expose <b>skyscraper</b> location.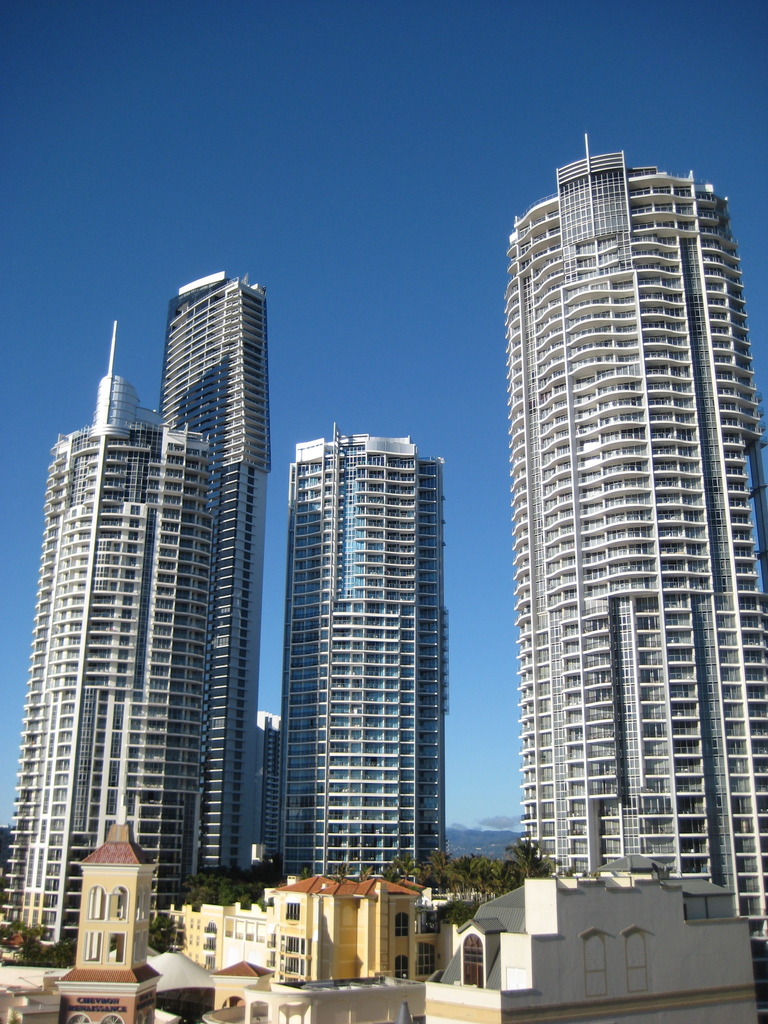
Exposed at (left=164, top=274, right=265, bottom=892).
